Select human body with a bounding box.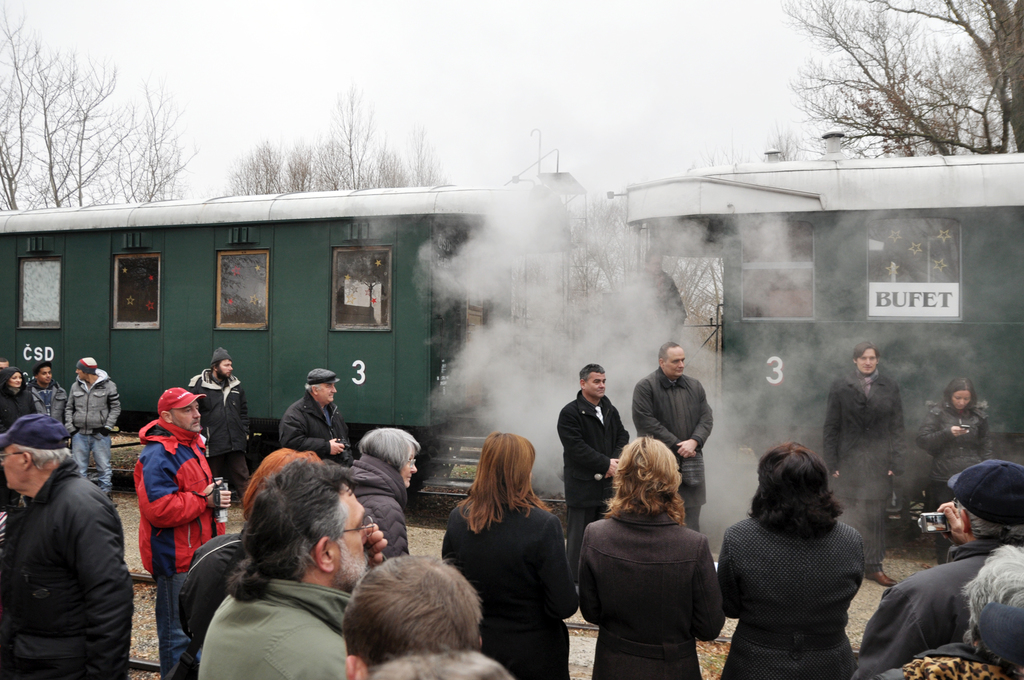
444:487:586:679.
